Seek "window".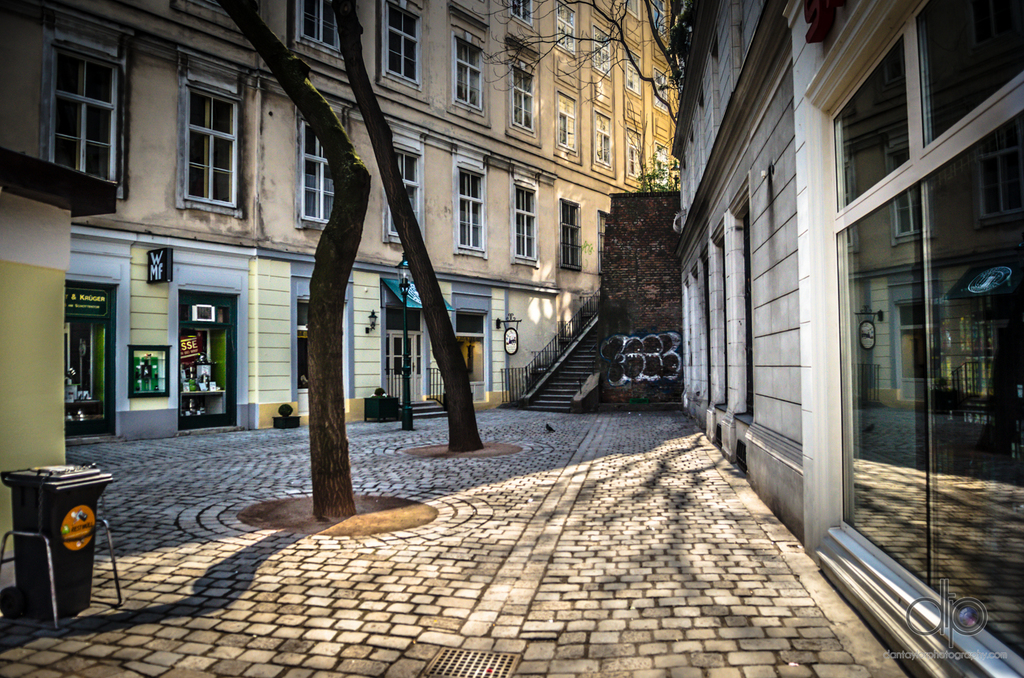
bbox(826, 22, 915, 221).
